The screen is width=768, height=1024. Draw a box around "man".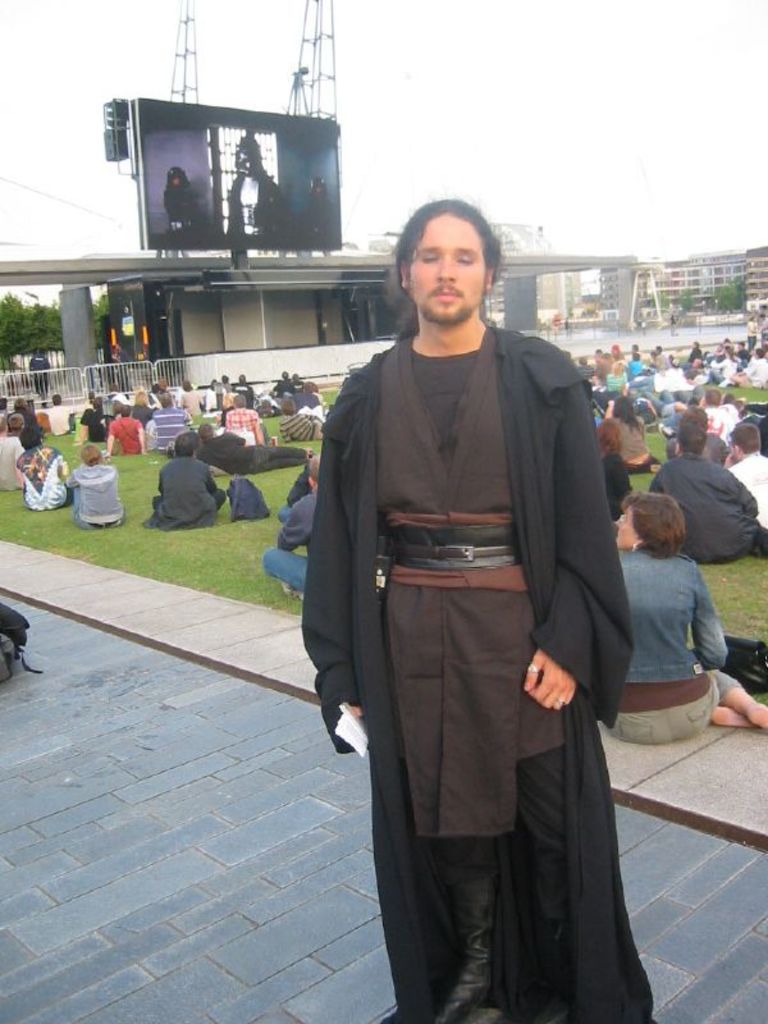
bbox=[649, 404, 767, 573].
